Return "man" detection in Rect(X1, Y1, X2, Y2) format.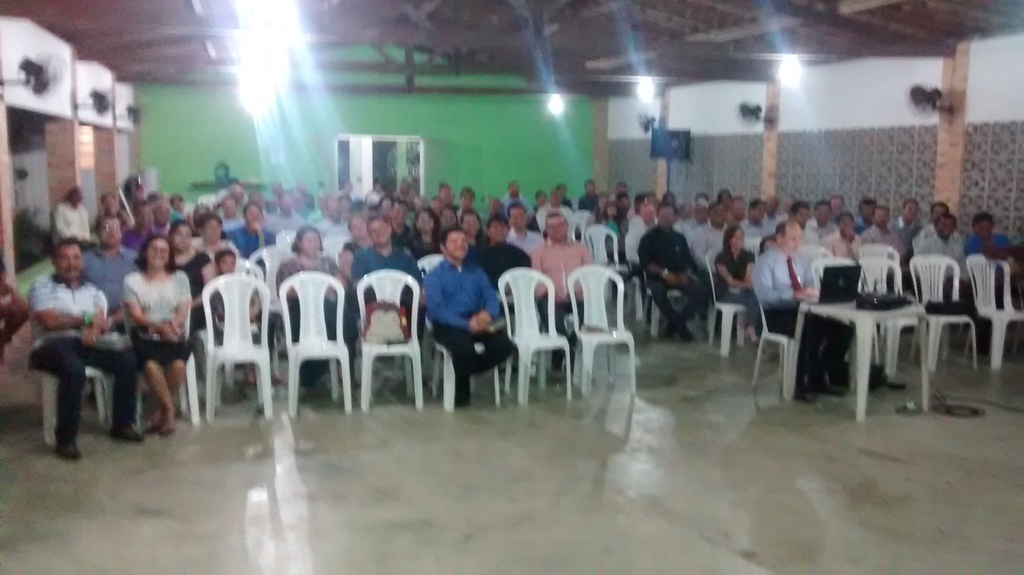
Rect(220, 199, 240, 233).
